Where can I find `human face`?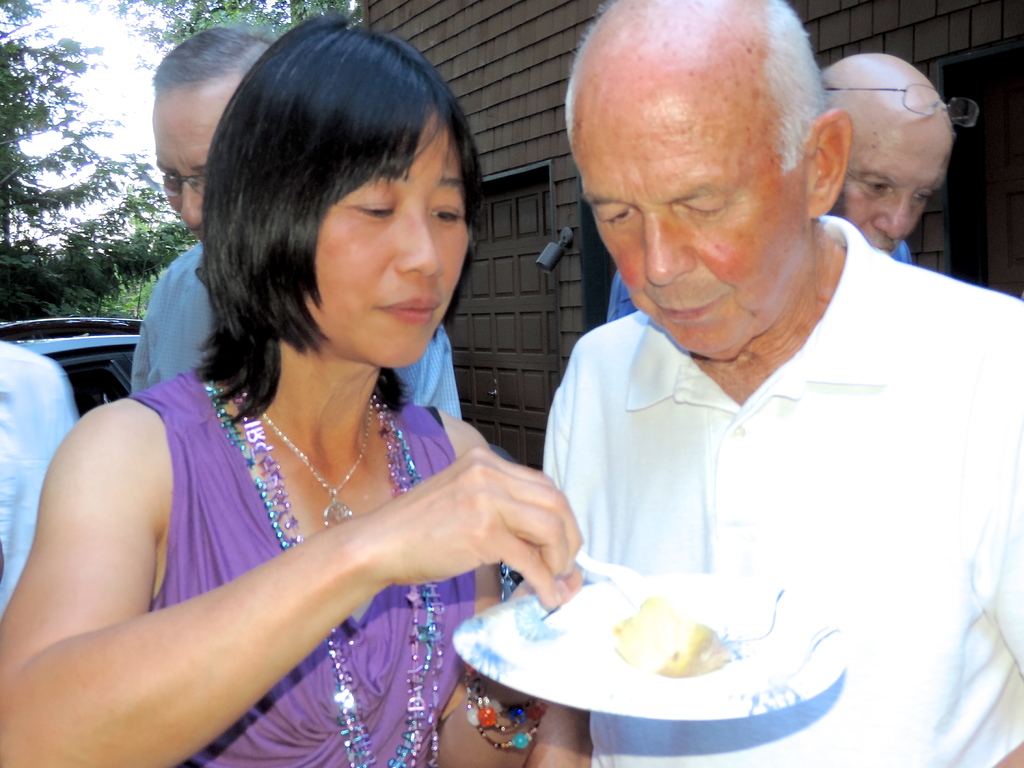
You can find it at x1=837 y1=125 x2=952 y2=250.
